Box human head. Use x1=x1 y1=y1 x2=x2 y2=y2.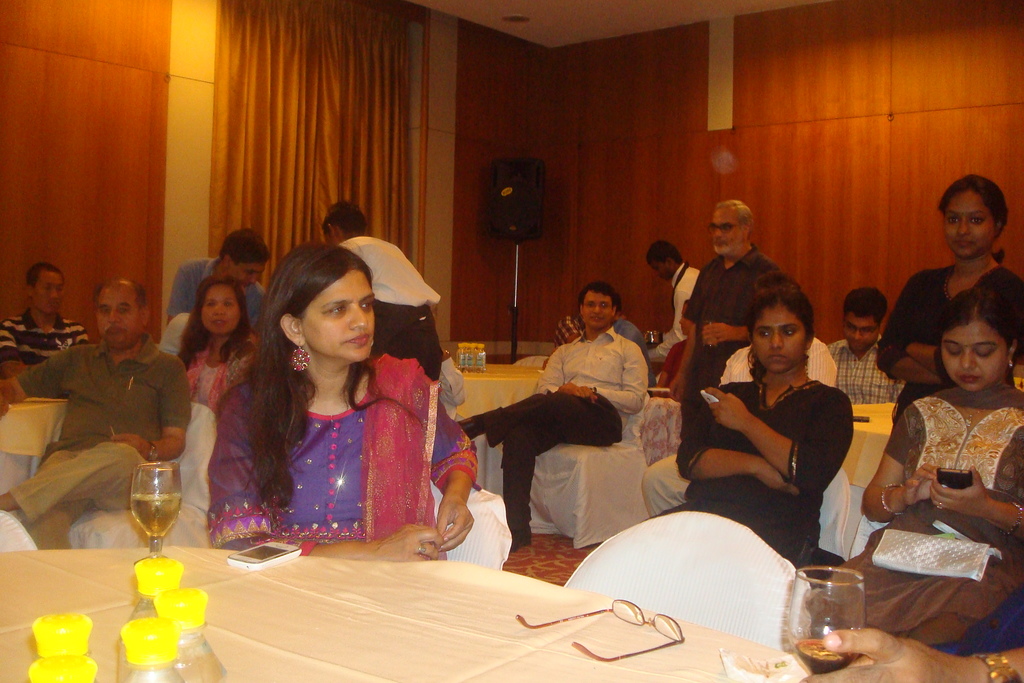
x1=841 y1=290 x2=888 y2=357.
